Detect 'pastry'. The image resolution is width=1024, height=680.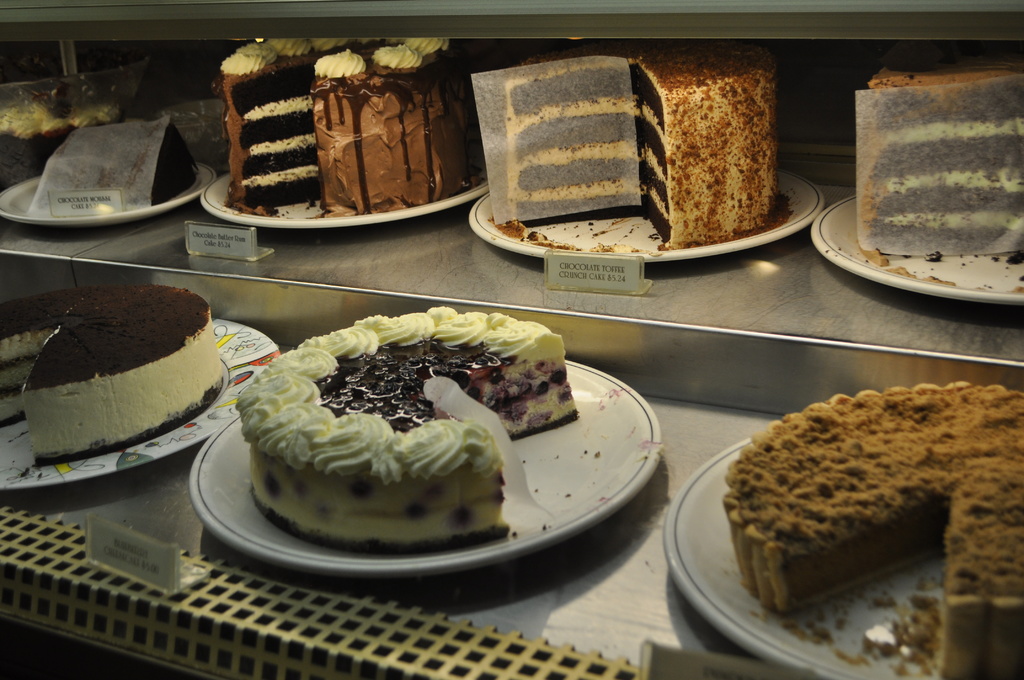
<region>219, 310, 553, 564</region>.
